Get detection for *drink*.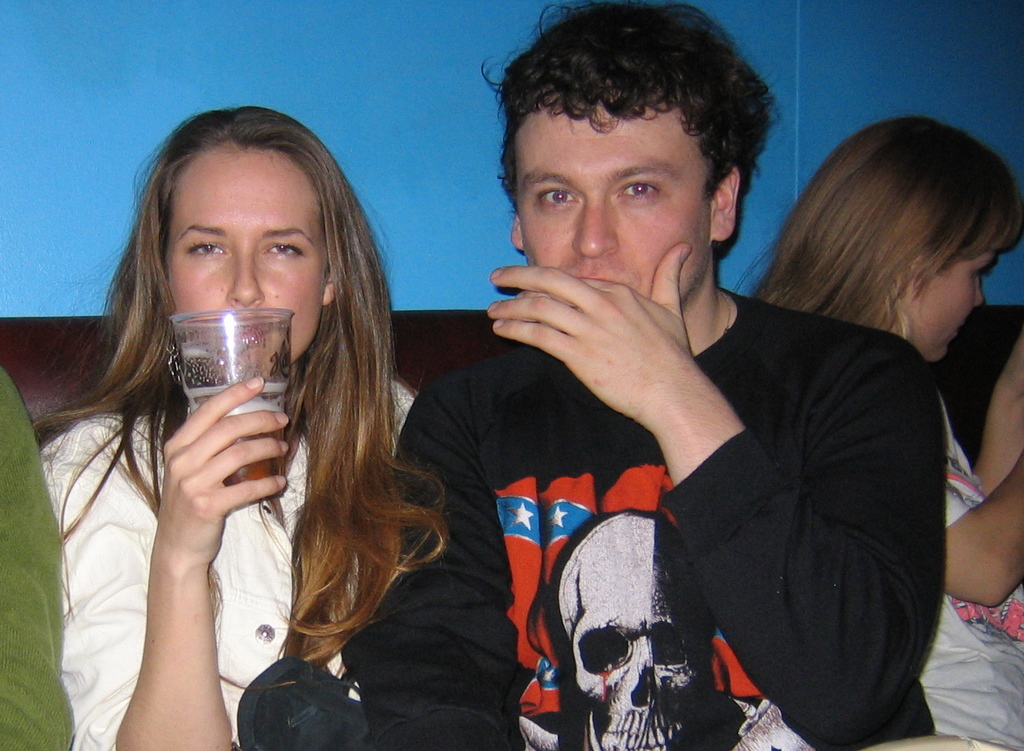
Detection: x1=190, y1=383, x2=283, y2=485.
